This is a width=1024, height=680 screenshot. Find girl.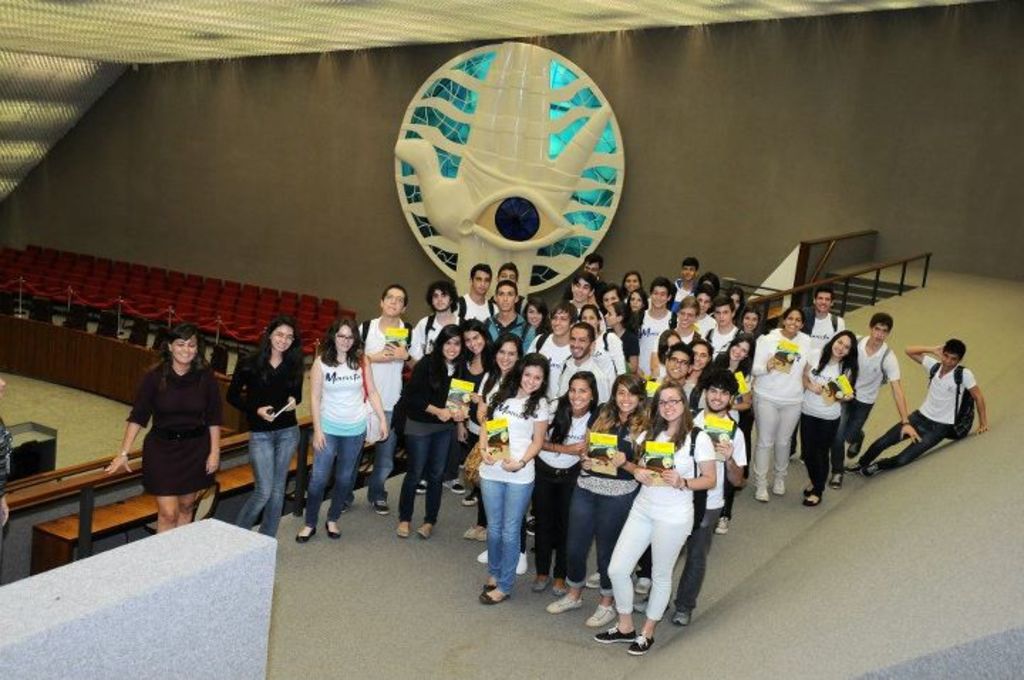
Bounding box: 798:324:859:511.
